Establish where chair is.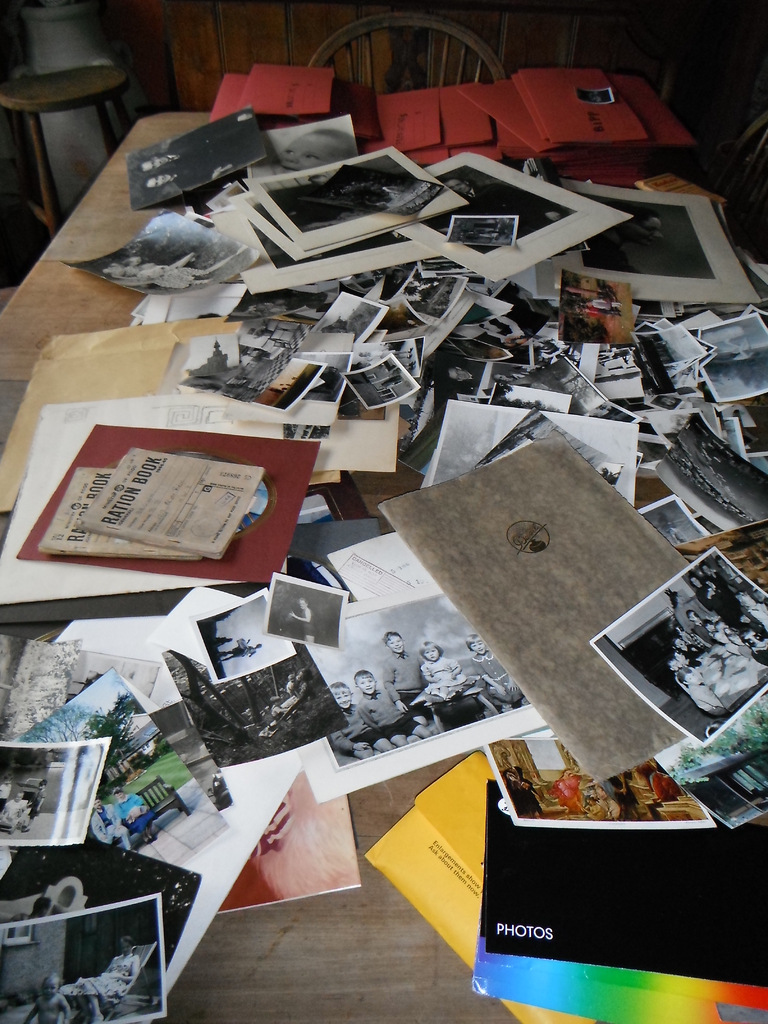
Established at 307:13:509:104.
